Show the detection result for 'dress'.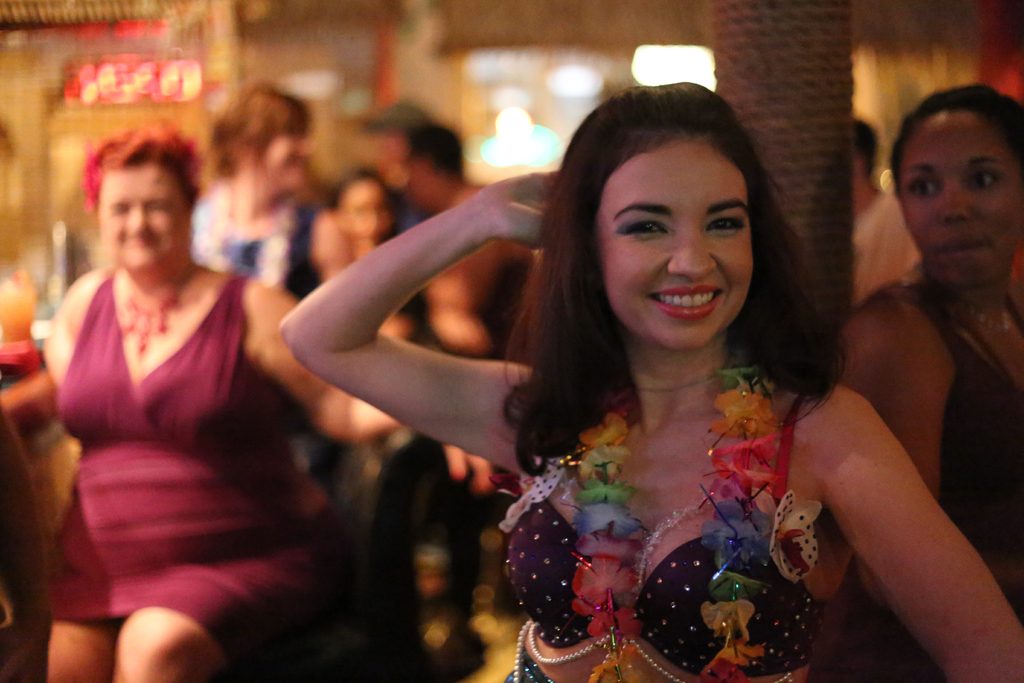
42:268:311:659.
